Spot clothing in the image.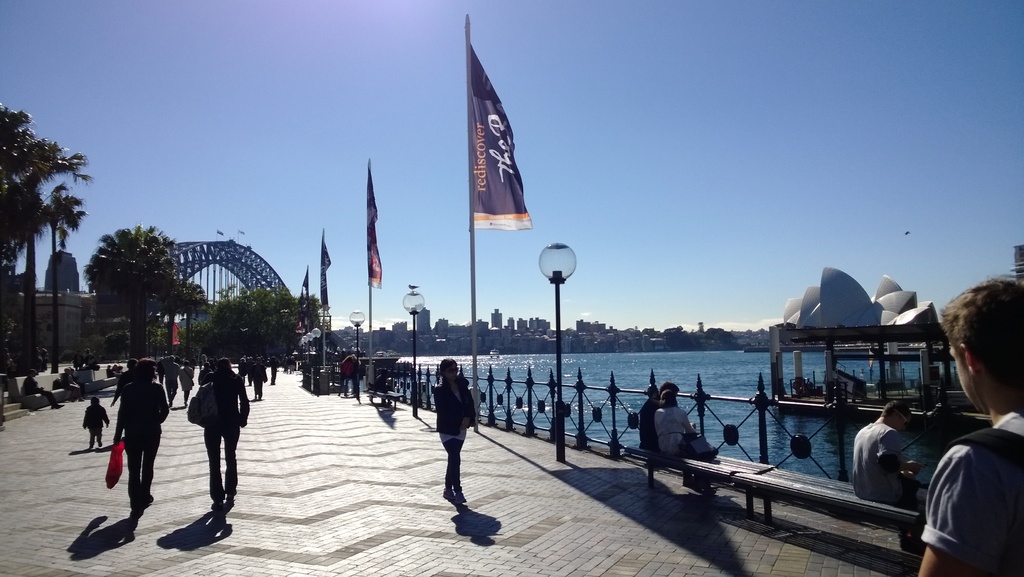
clothing found at box=[110, 365, 125, 383].
